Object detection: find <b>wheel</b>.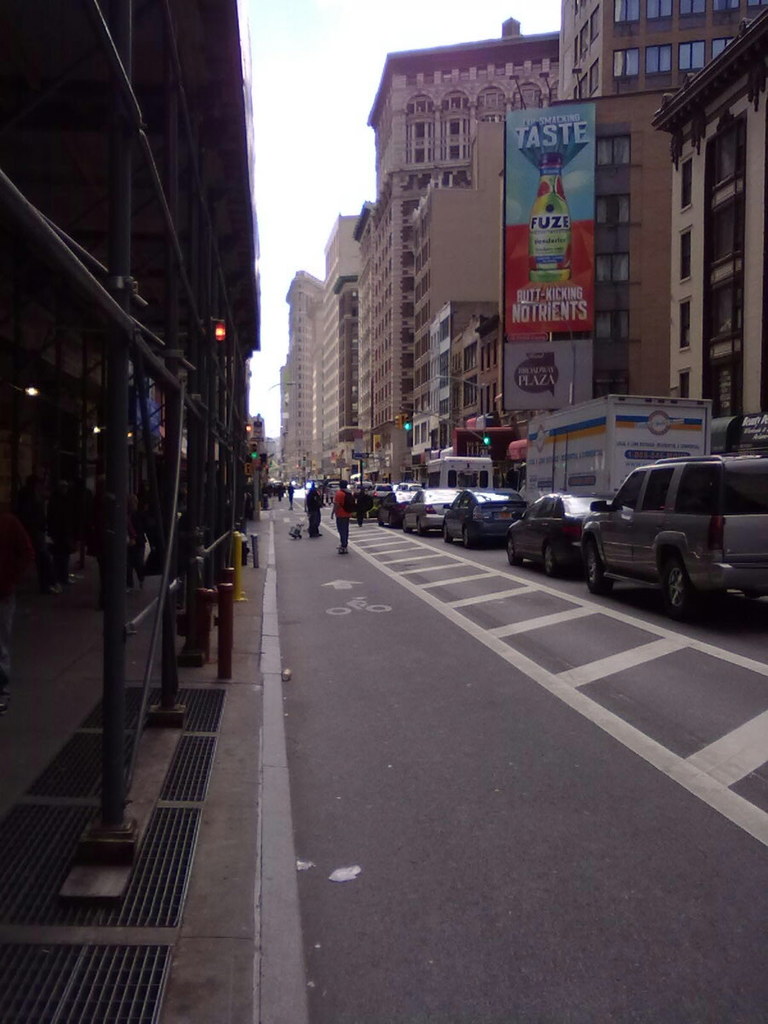
bbox(416, 518, 428, 543).
